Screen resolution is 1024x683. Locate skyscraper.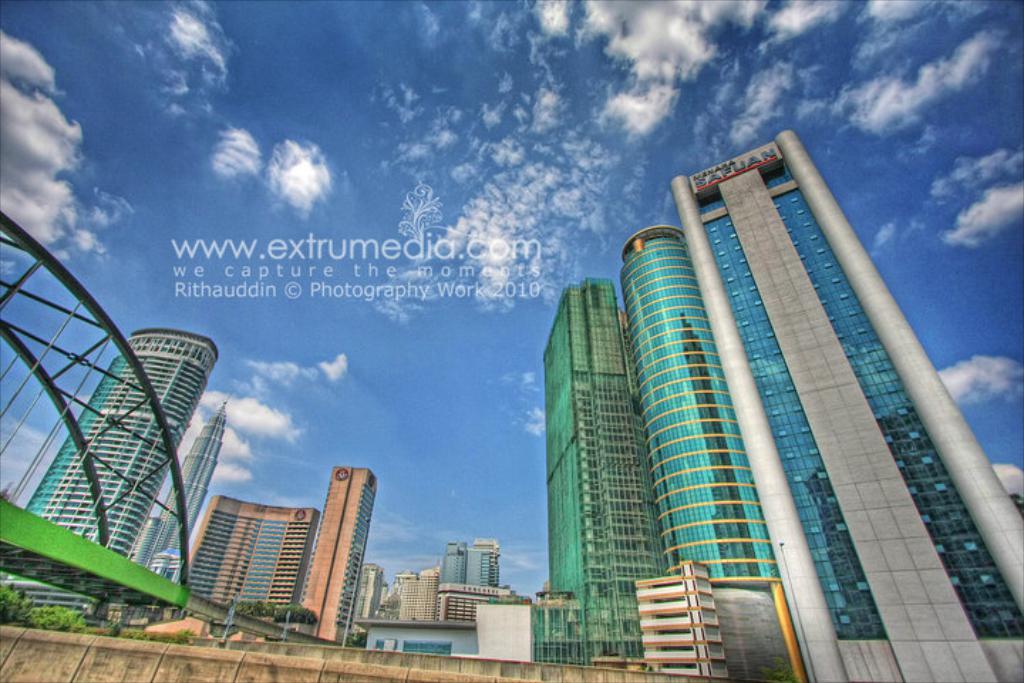
select_region(26, 340, 232, 563).
